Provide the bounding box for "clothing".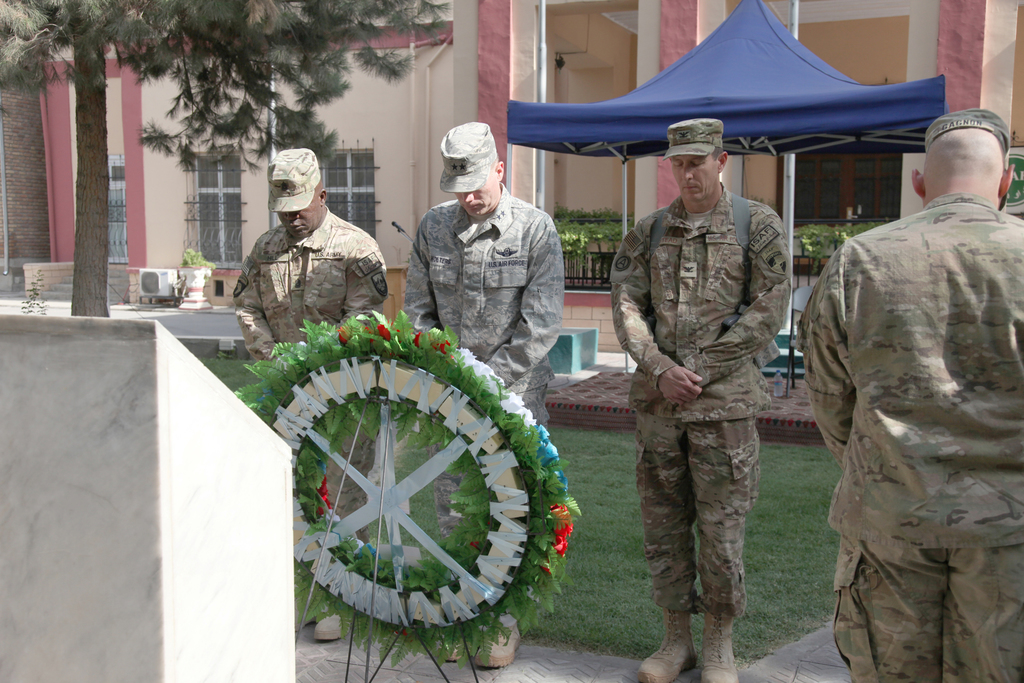
box(228, 208, 383, 583).
